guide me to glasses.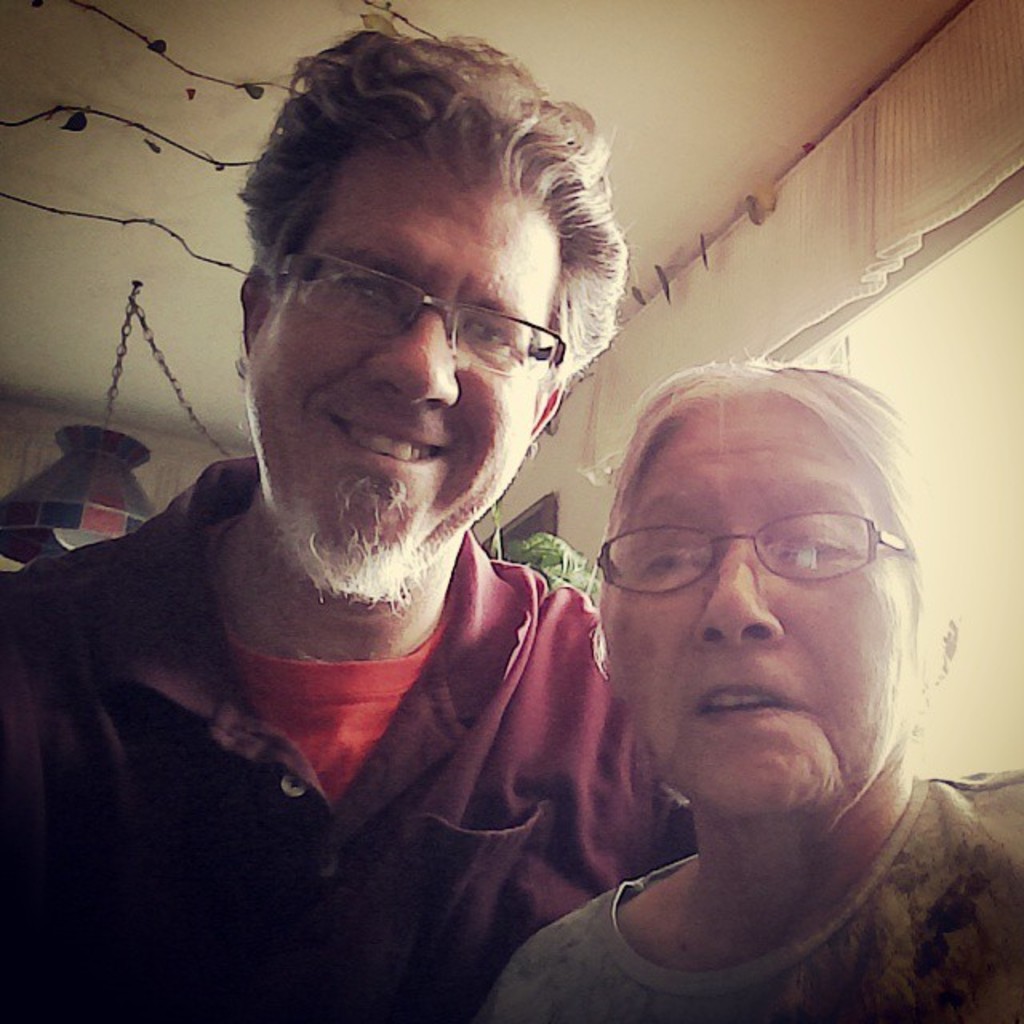
Guidance: rect(253, 250, 598, 386).
